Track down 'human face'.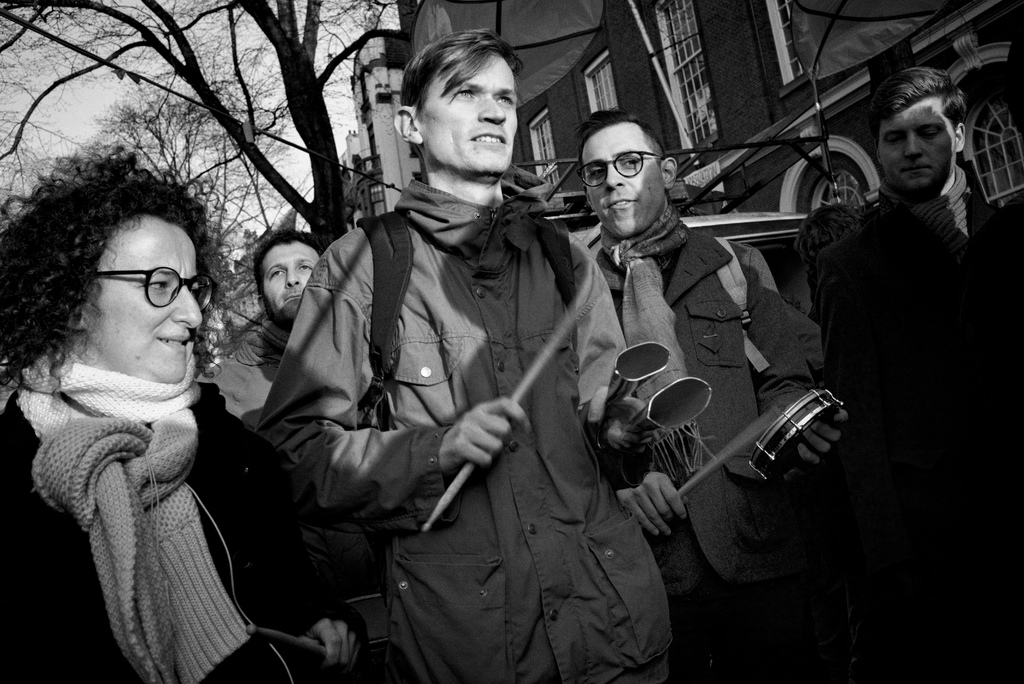
Tracked to box=[79, 211, 200, 387].
